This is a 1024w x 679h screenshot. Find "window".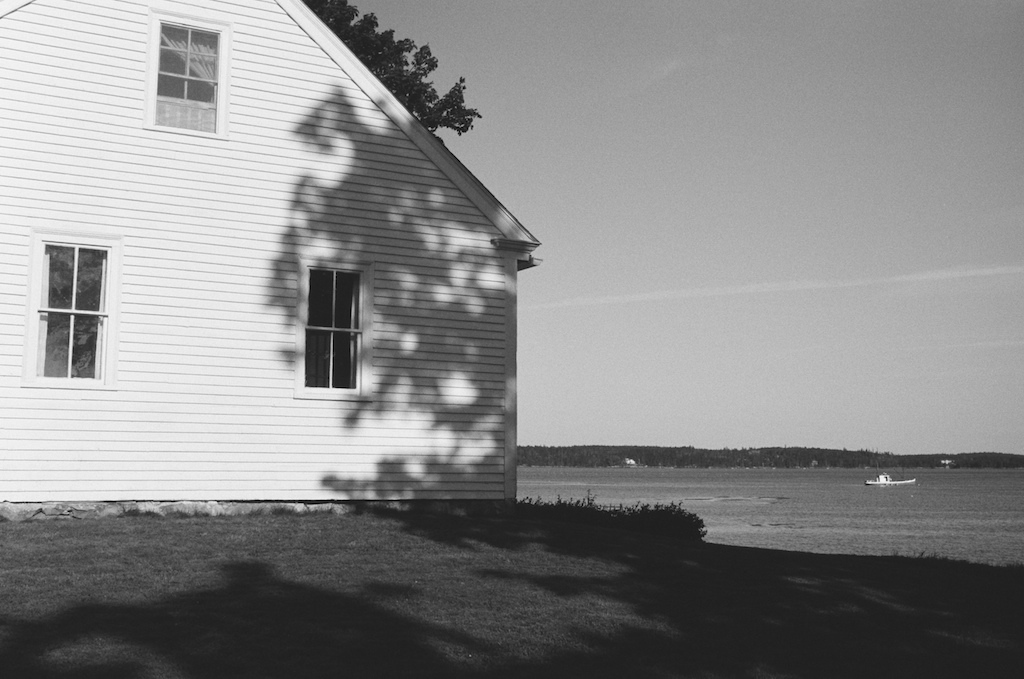
Bounding box: [147,14,227,135].
